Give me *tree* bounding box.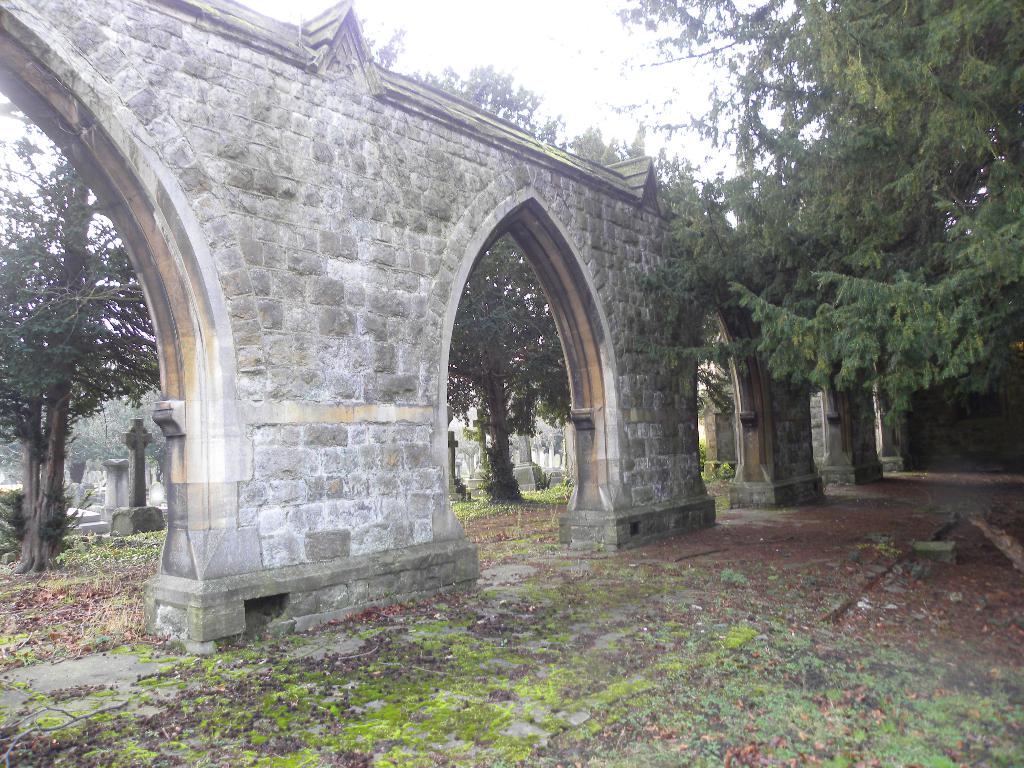
<box>604,0,1023,410</box>.
